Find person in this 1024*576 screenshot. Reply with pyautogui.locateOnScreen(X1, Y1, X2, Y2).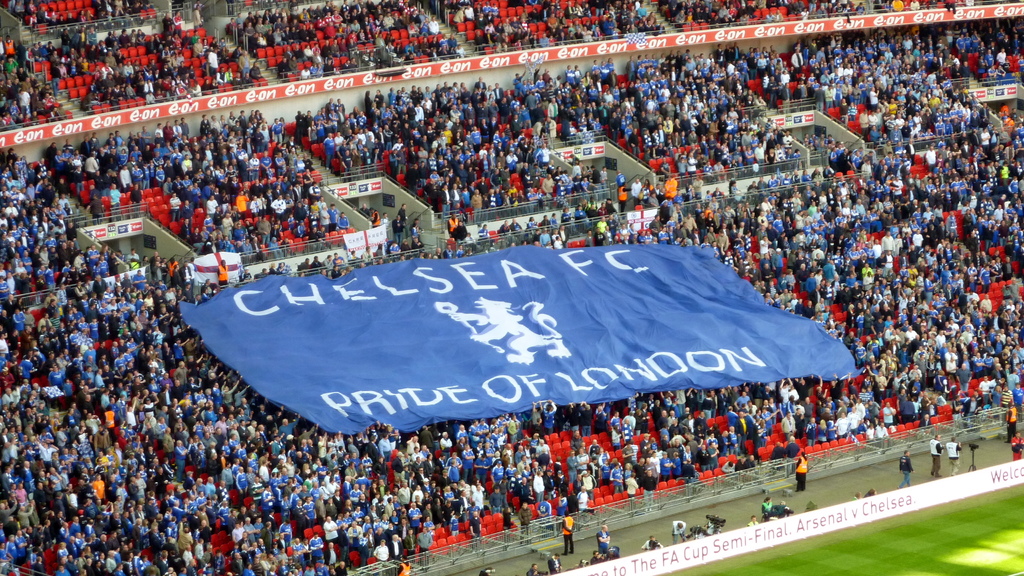
pyautogui.locateOnScreen(563, 511, 573, 549).
